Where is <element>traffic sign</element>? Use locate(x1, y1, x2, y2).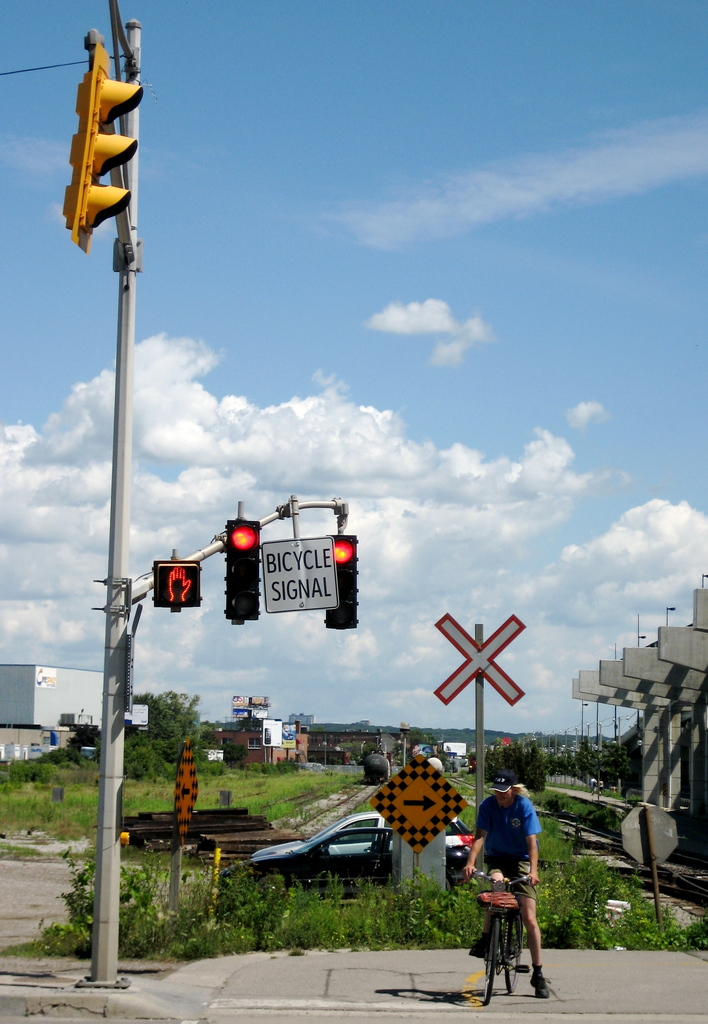
locate(368, 758, 466, 854).
